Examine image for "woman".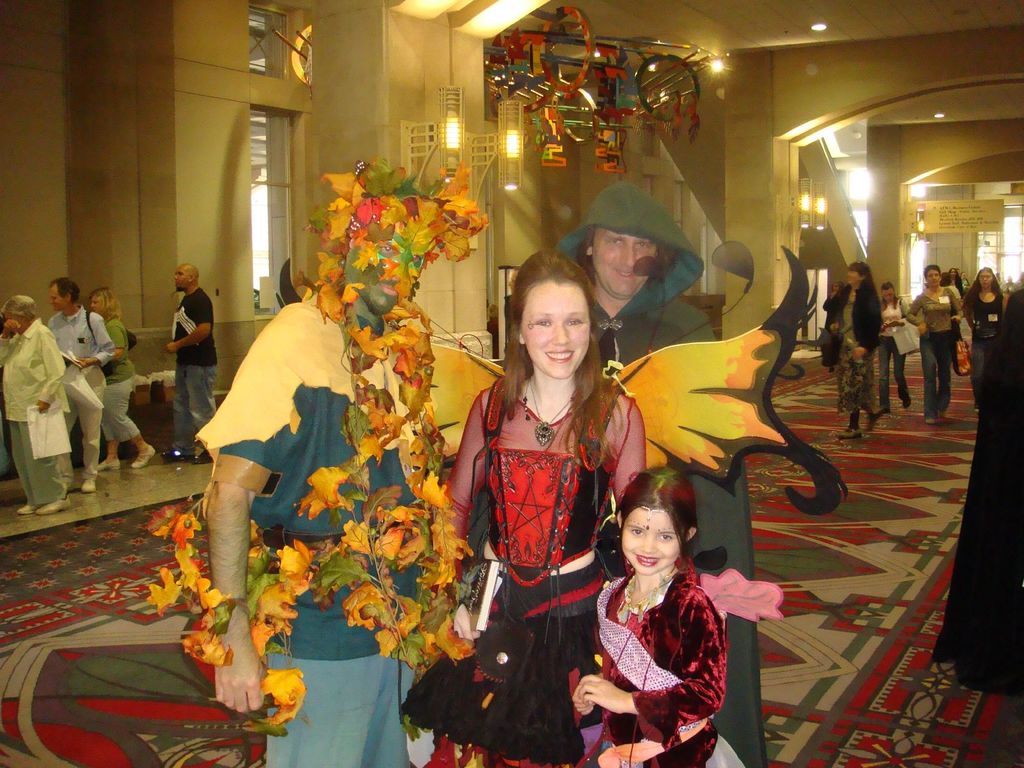
Examination result: locate(963, 258, 1004, 399).
